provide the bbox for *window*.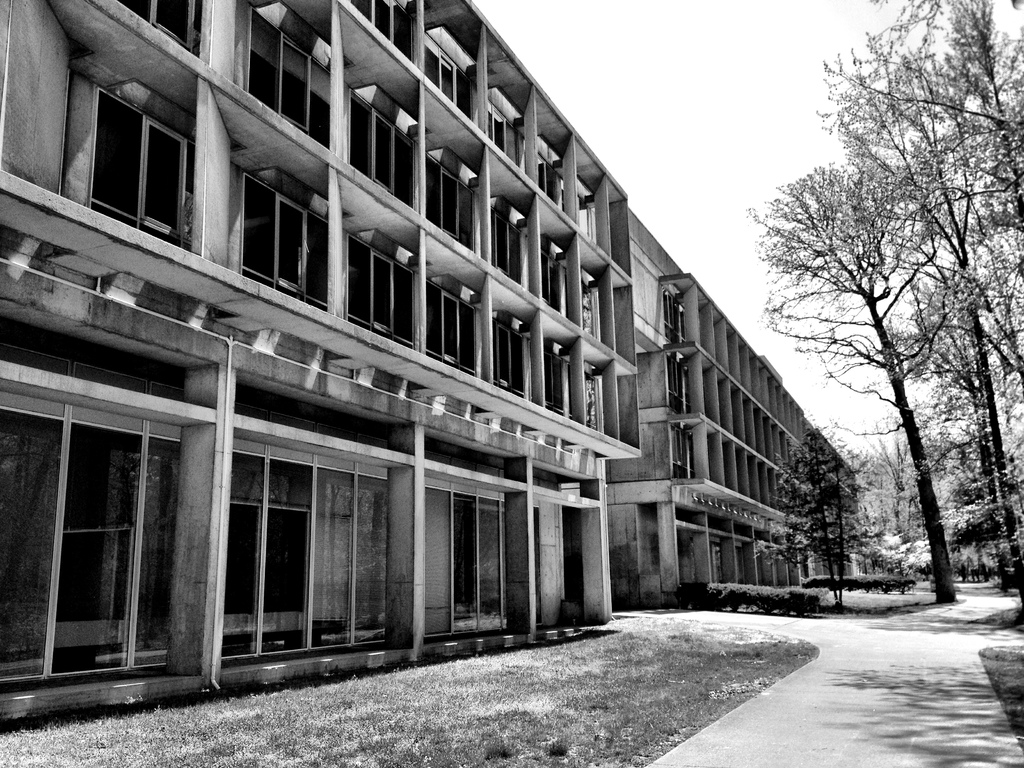
<region>111, 0, 205, 60</region>.
